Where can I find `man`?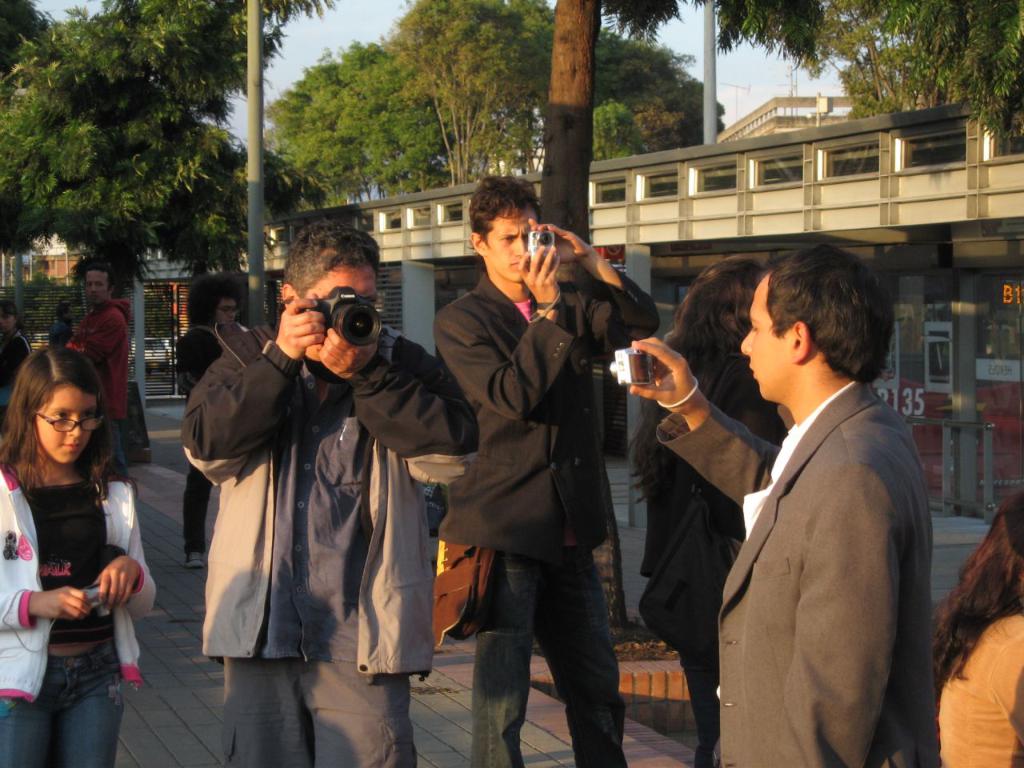
You can find it at rect(622, 240, 934, 767).
